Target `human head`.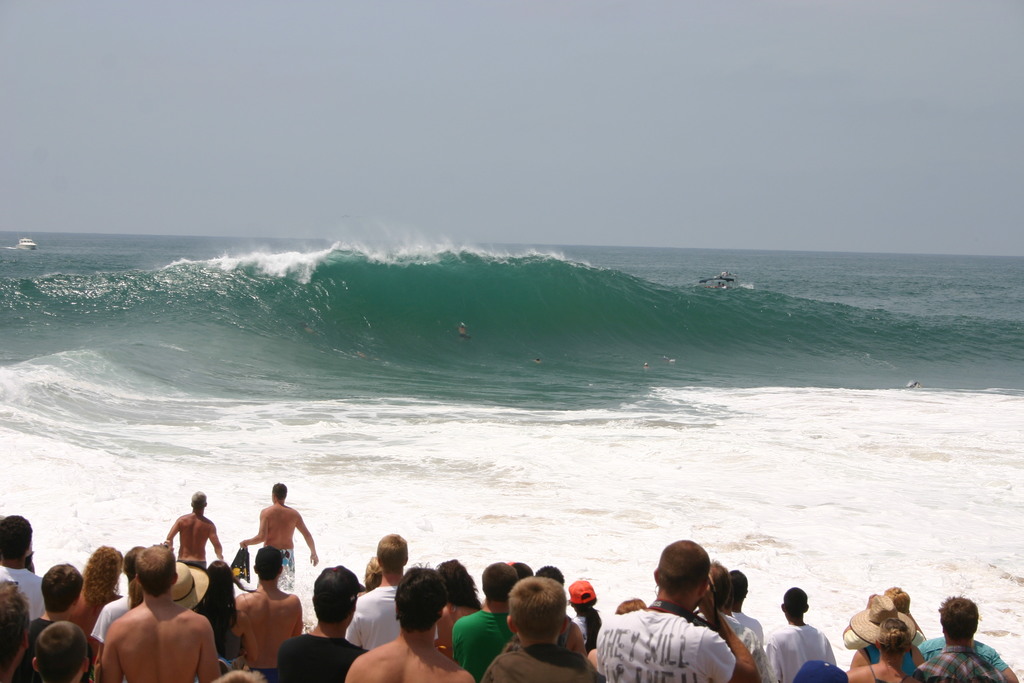
Target region: (654,537,709,591).
